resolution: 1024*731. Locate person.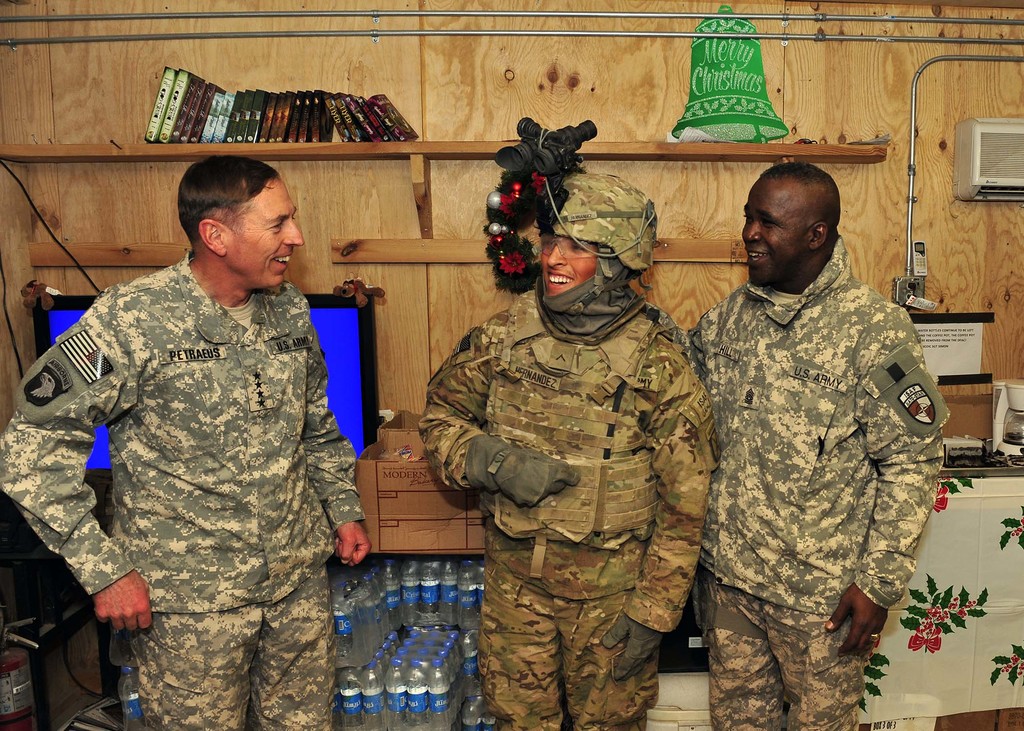
<bbox>683, 159, 952, 730</bbox>.
